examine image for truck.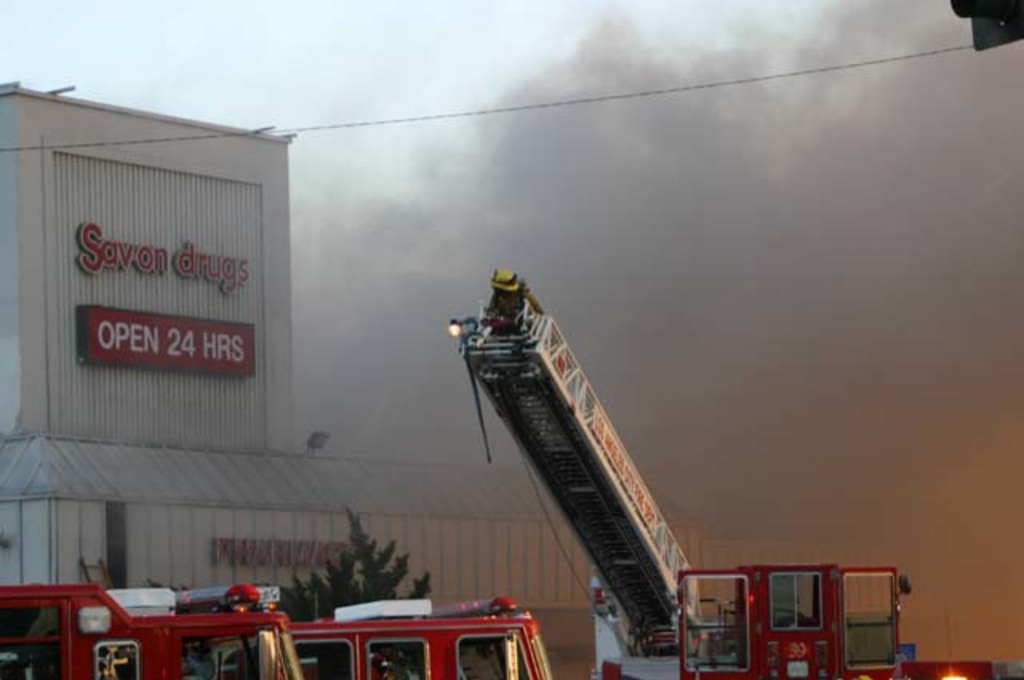
Examination result: select_region(563, 554, 1022, 678).
